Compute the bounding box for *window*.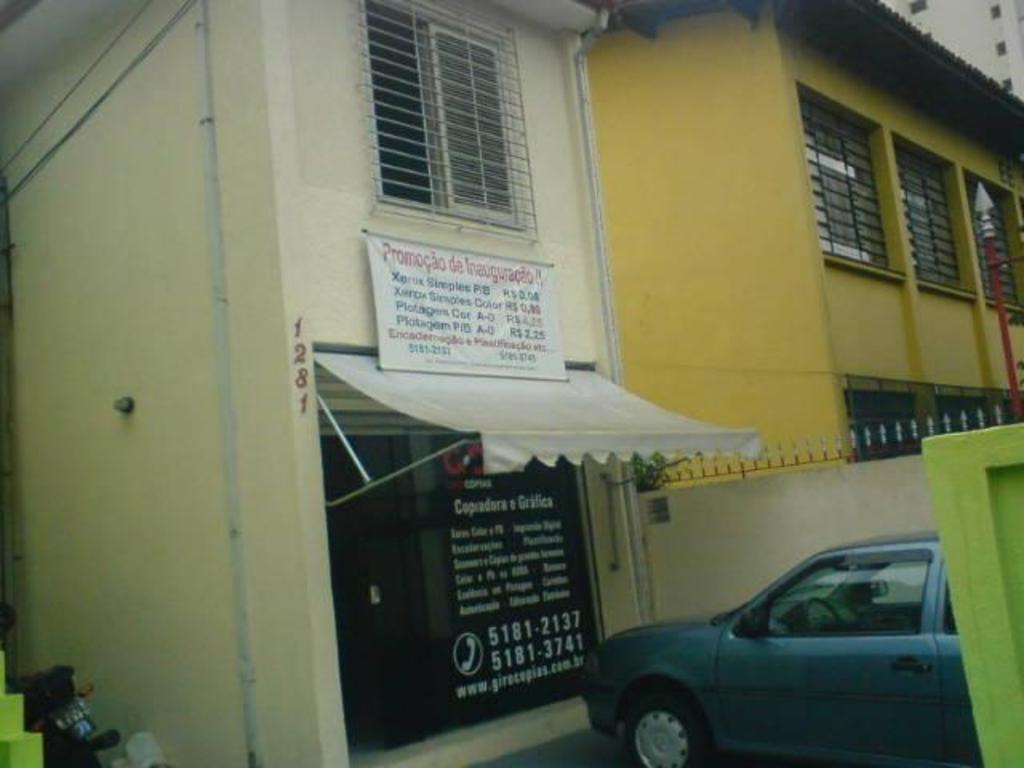
<region>795, 83, 909, 270</region>.
